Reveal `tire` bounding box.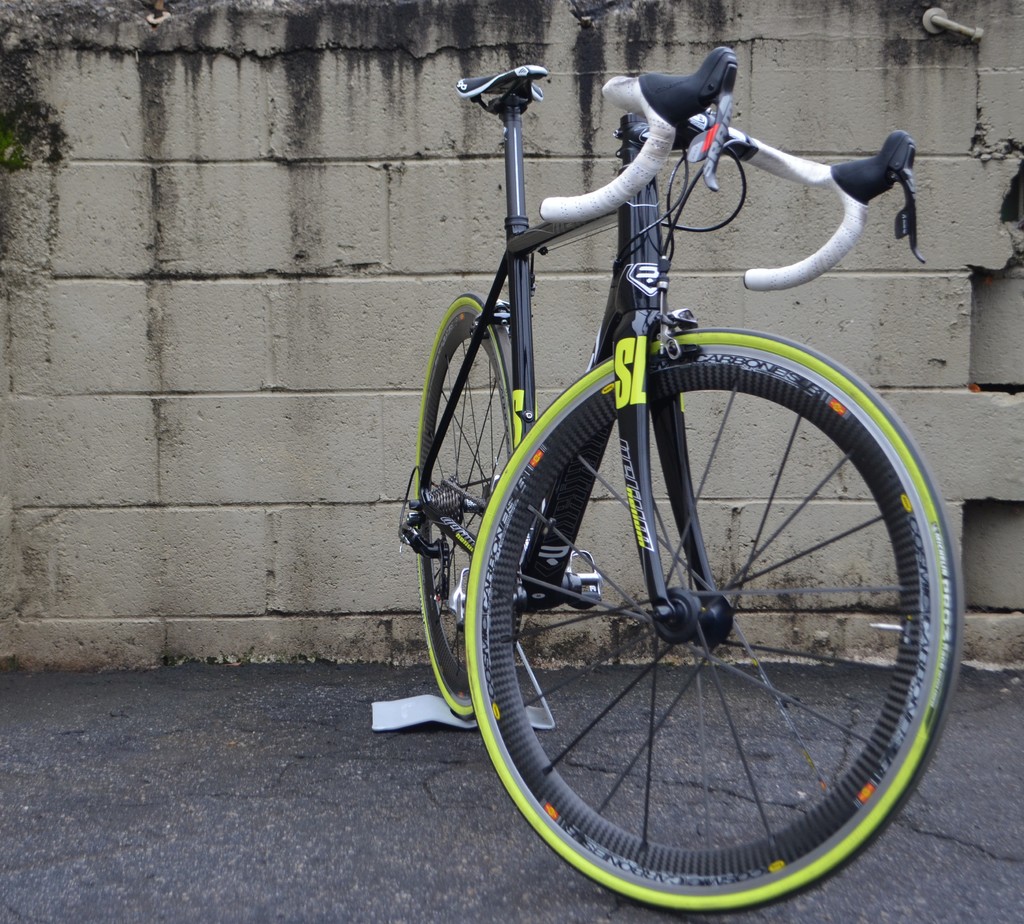
Revealed: region(436, 258, 932, 912).
